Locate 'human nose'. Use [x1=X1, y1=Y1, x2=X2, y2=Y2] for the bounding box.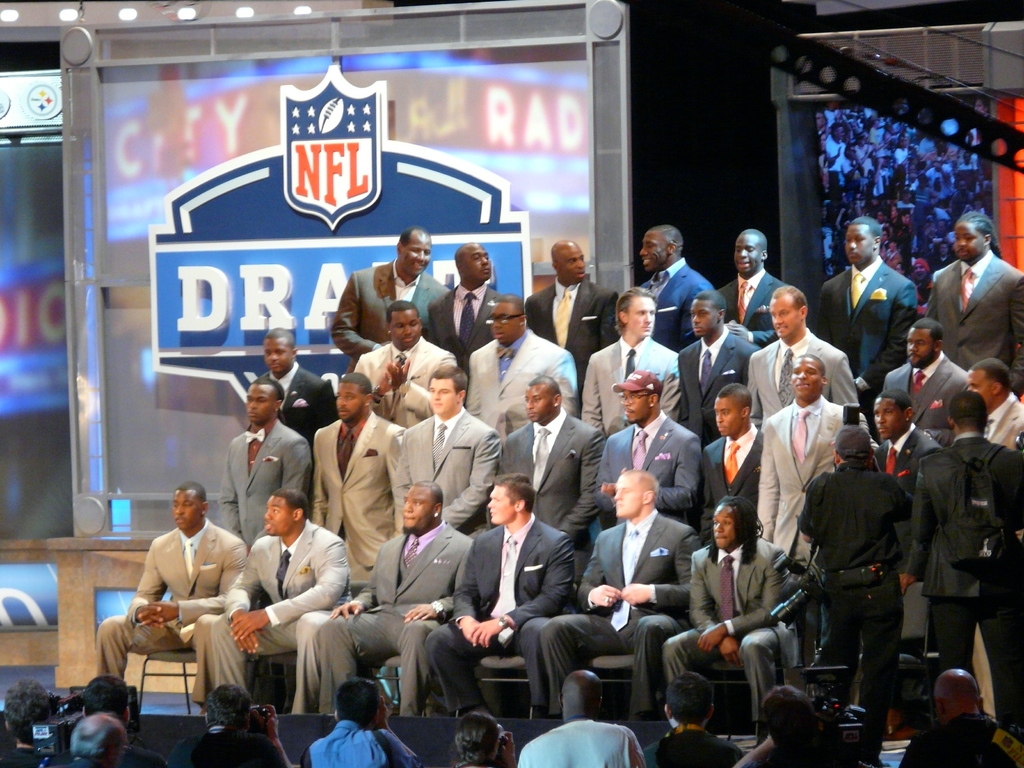
[x1=773, y1=315, x2=787, y2=324].
